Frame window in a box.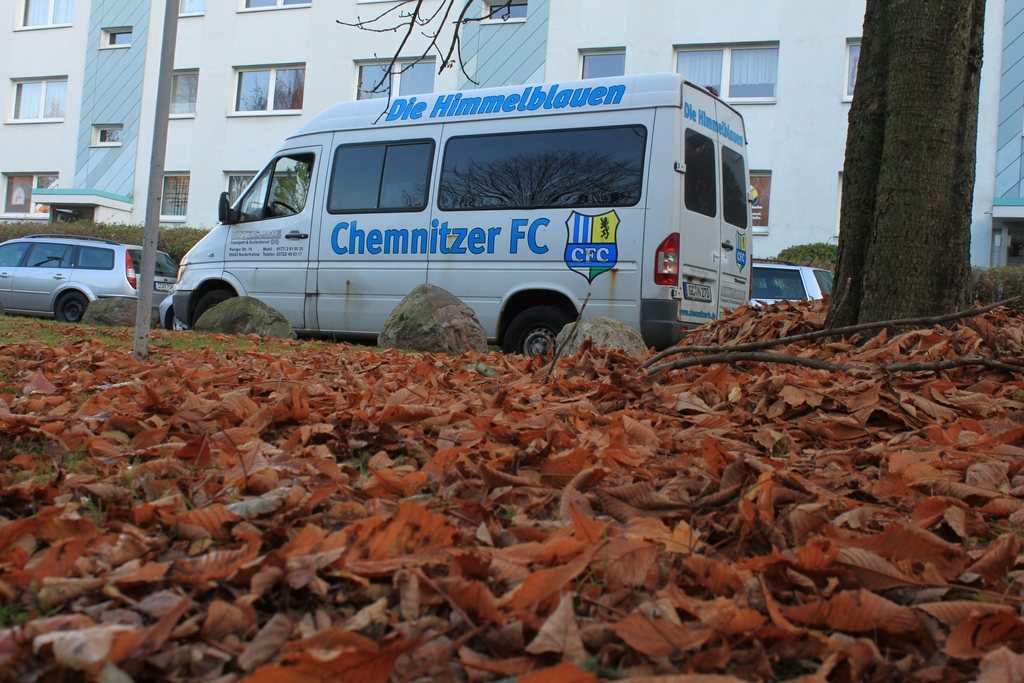
select_region(231, 153, 316, 224).
